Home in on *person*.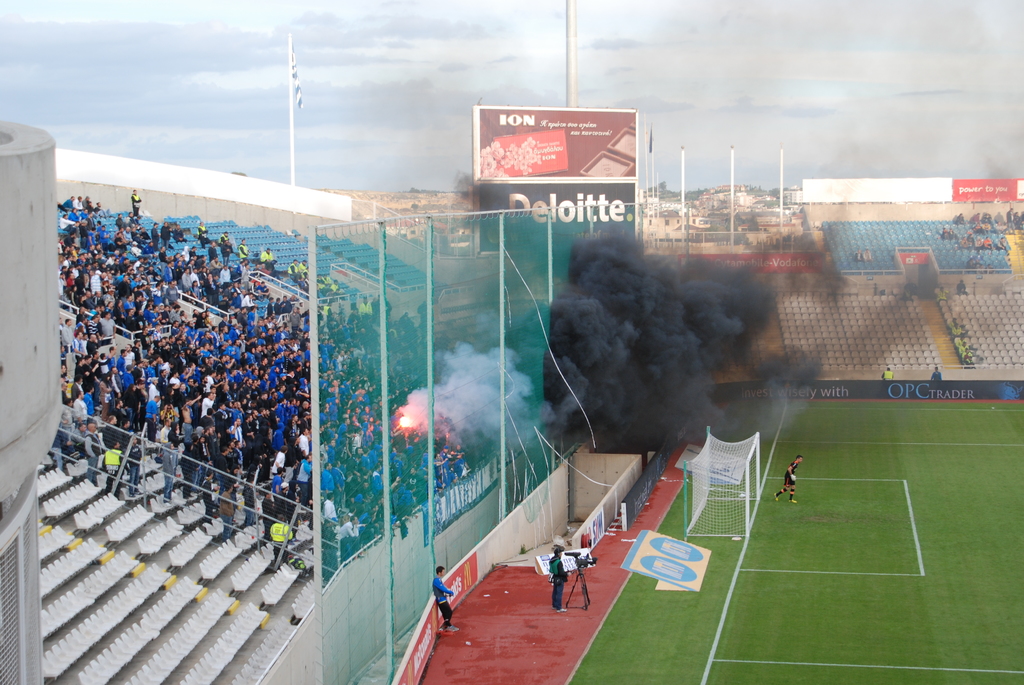
Homed in at rect(435, 565, 455, 629).
